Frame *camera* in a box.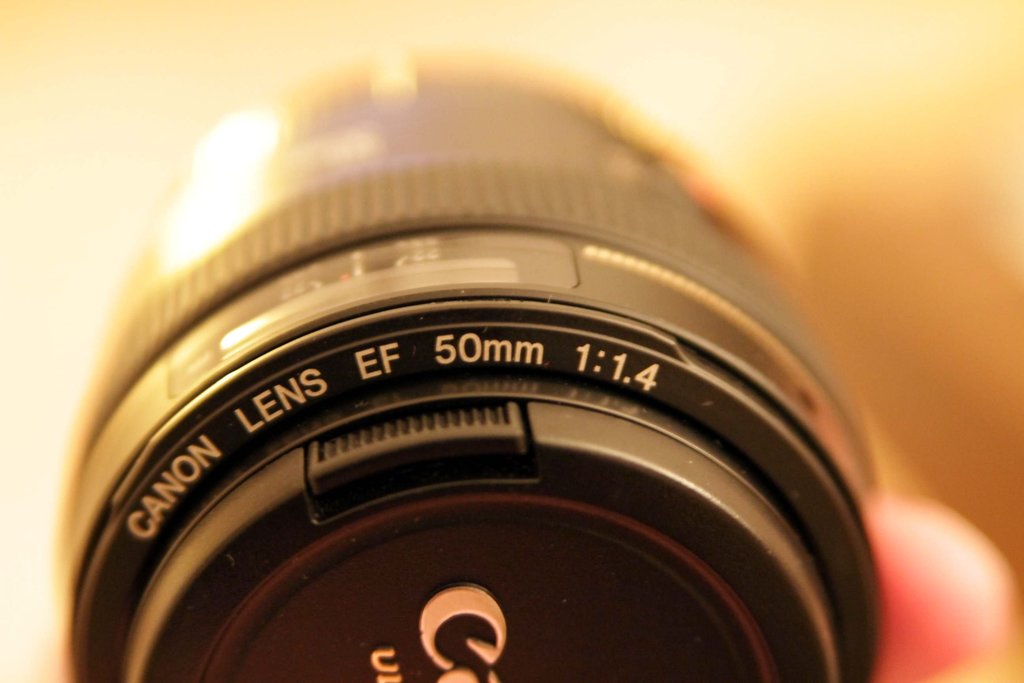
(58,60,889,682).
